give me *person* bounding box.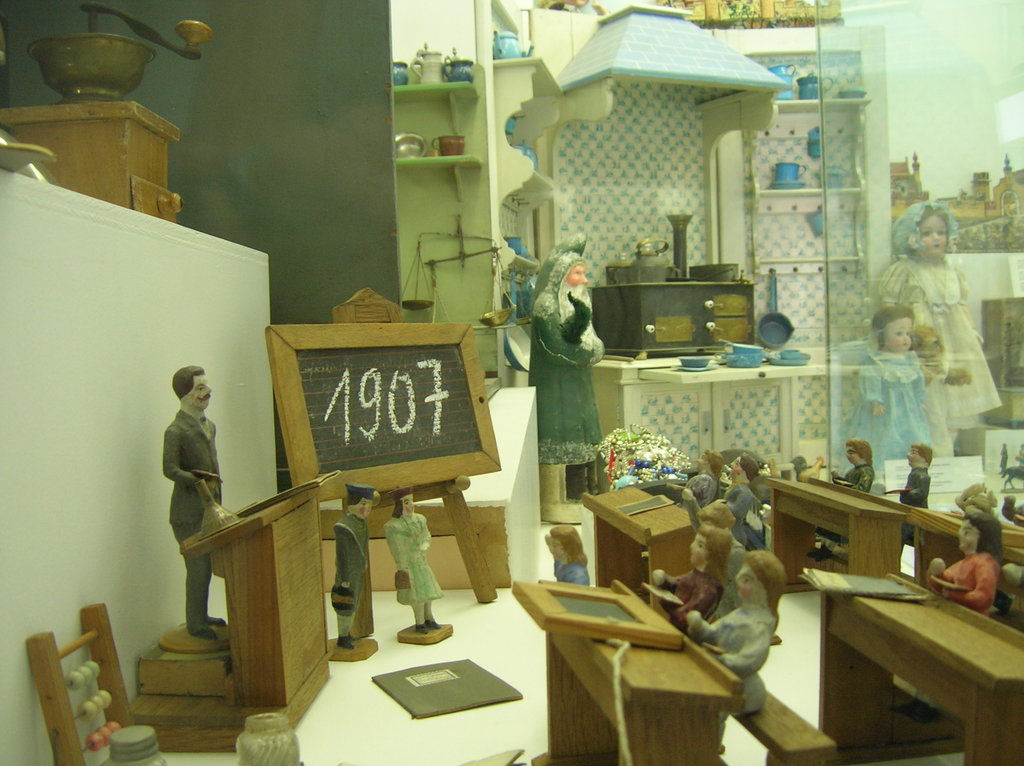
684/547/779/755.
